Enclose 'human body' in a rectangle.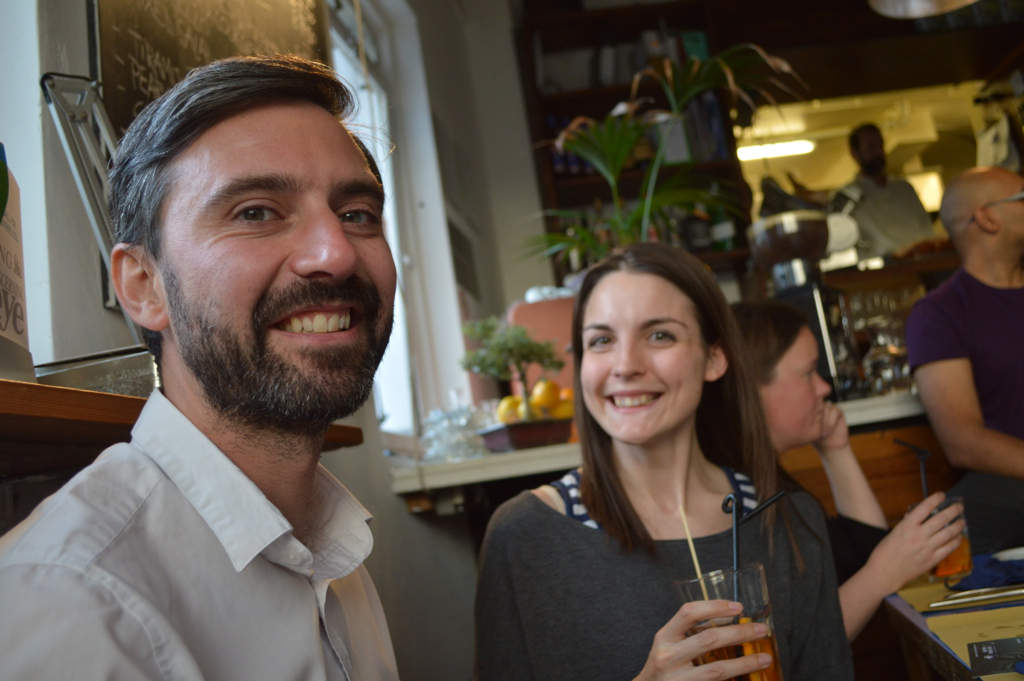
<box>469,446,860,680</box>.
